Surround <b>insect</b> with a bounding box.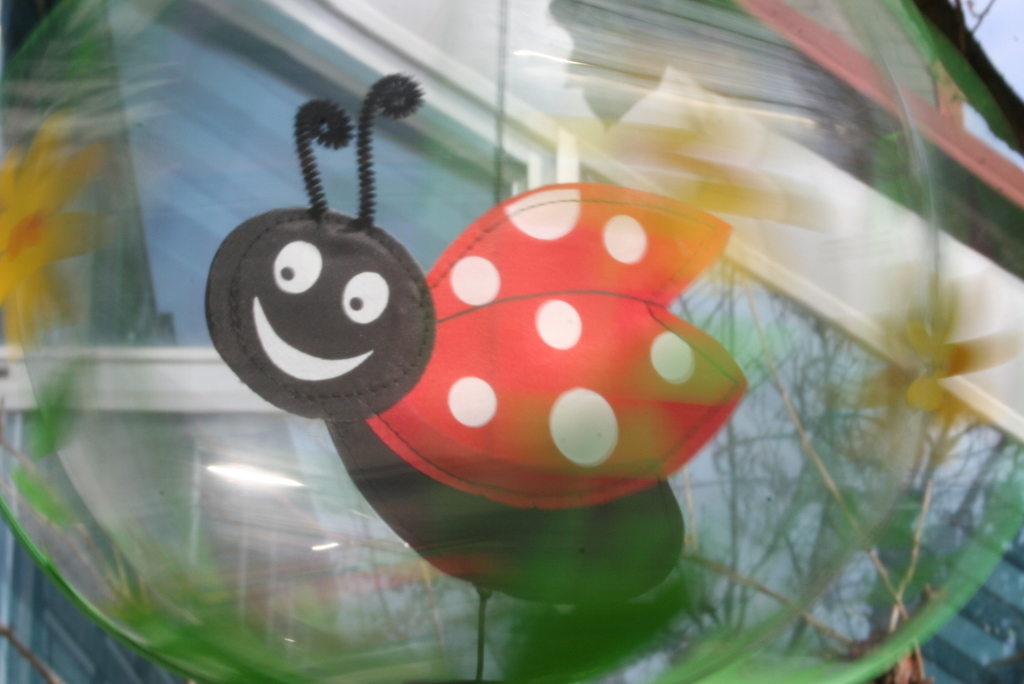
select_region(202, 72, 745, 509).
